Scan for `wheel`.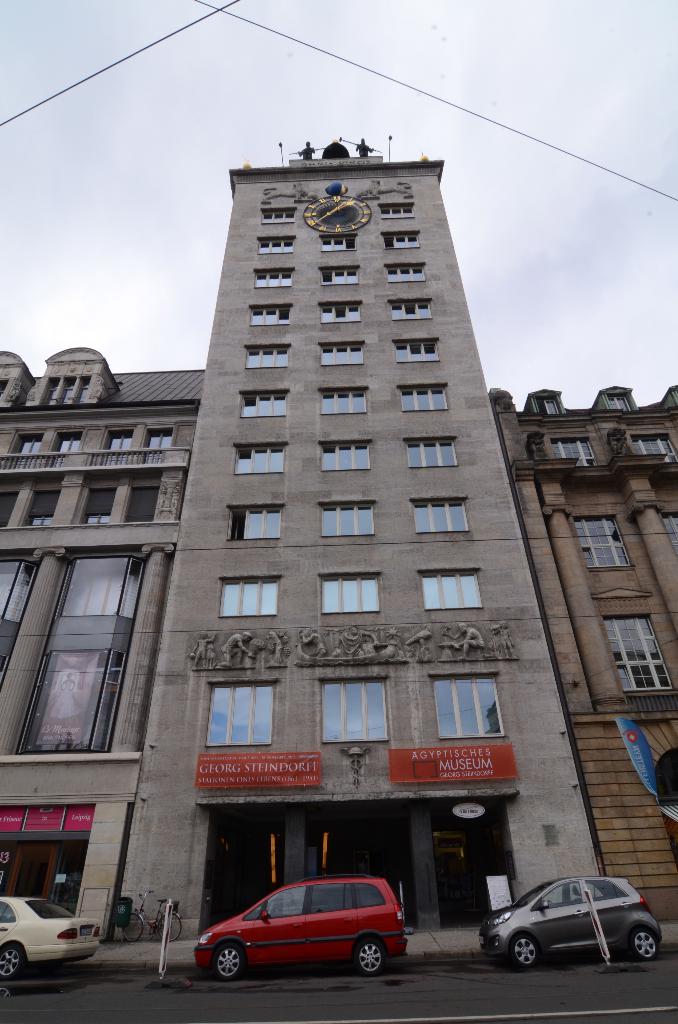
Scan result: bbox(0, 946, 25, 980).
